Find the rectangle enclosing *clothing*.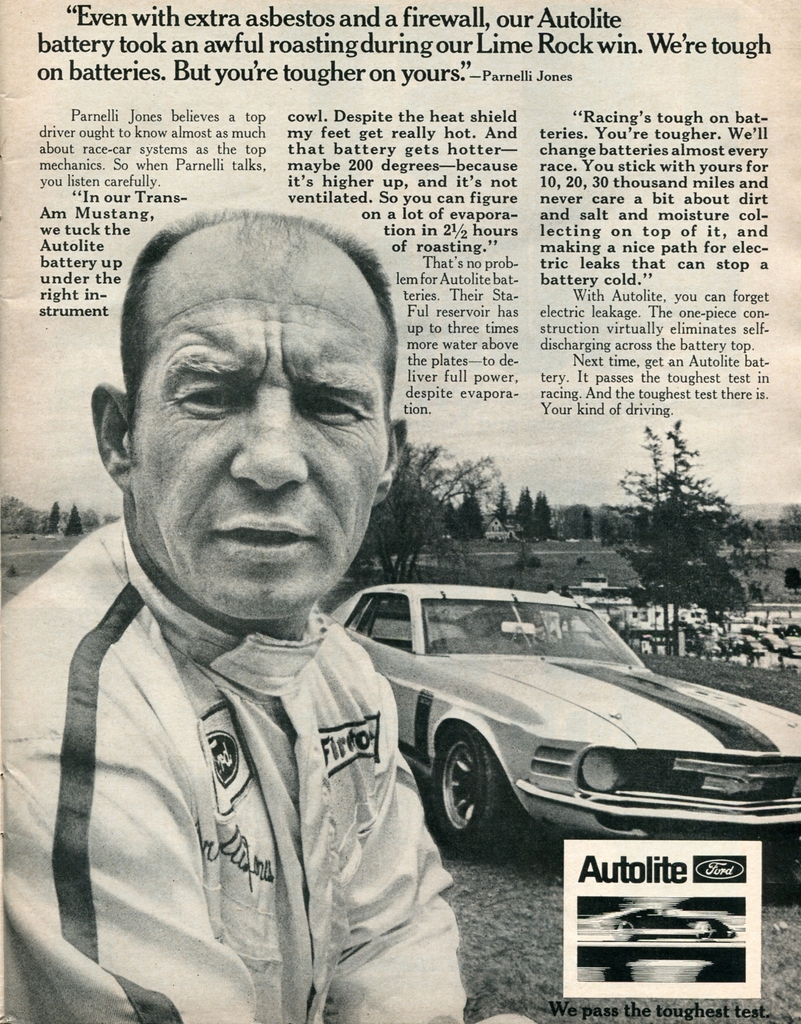
bbox=[35, 515, 477, 1007].
